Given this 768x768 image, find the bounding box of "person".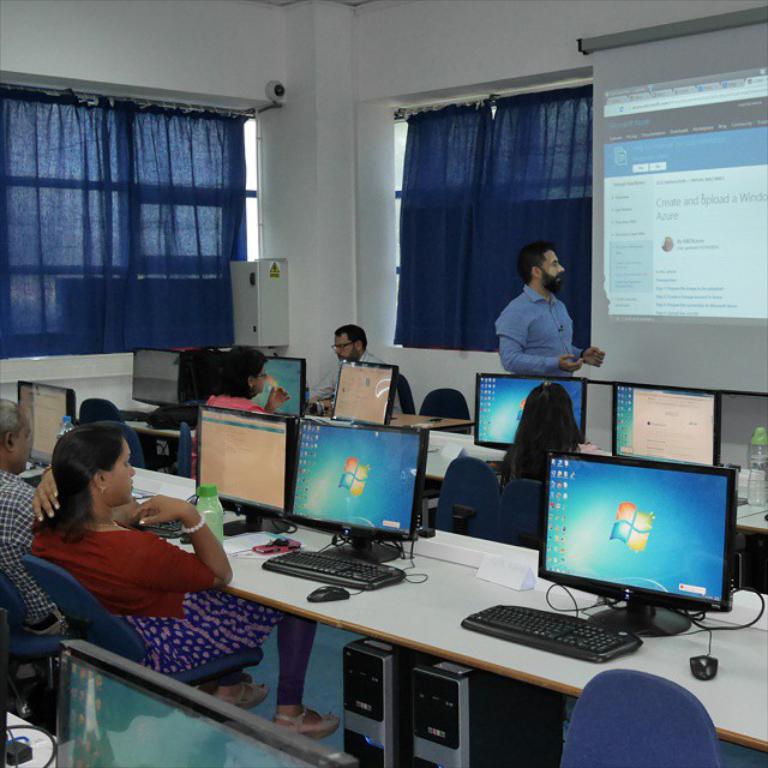
(186,344,292,478).
